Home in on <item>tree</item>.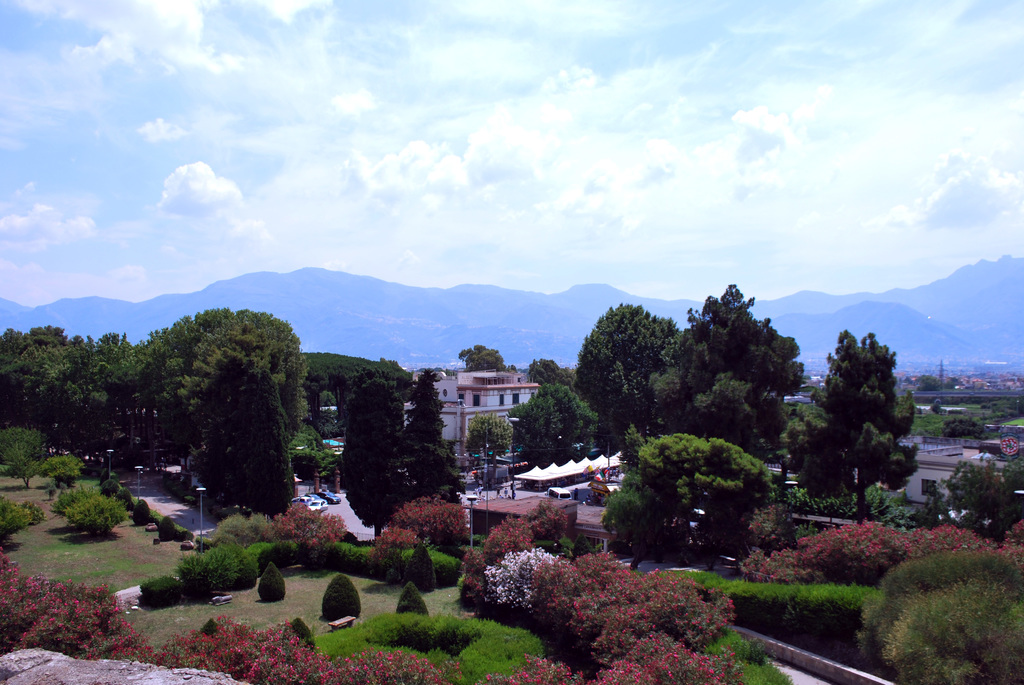
Homed in at 465, 411, 513, 489.
